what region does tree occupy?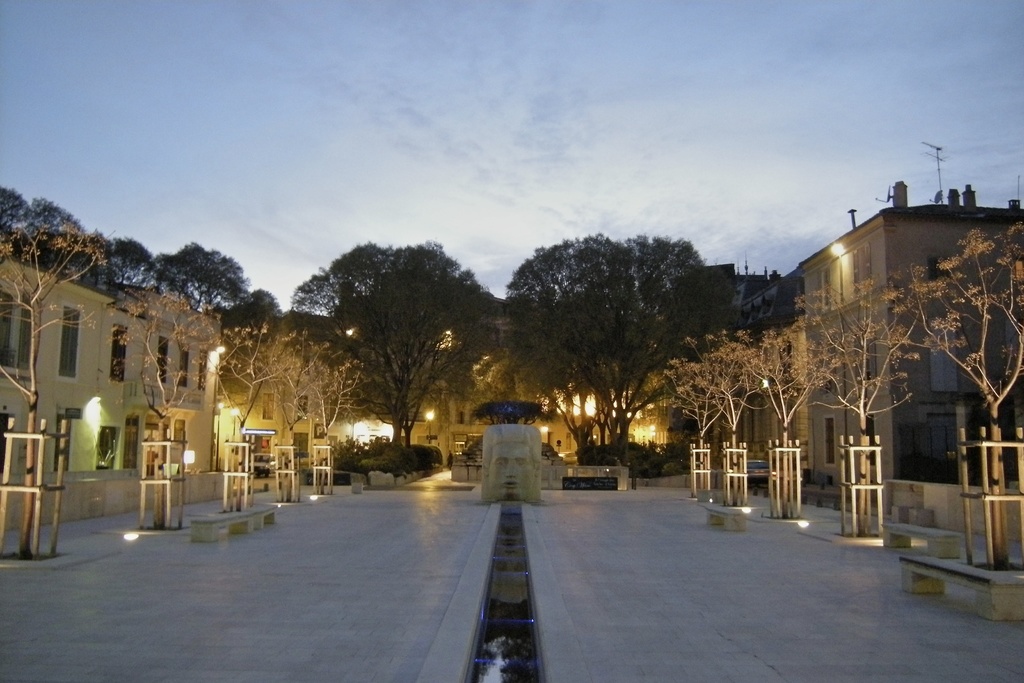
box(212, 285, 287, 461).
